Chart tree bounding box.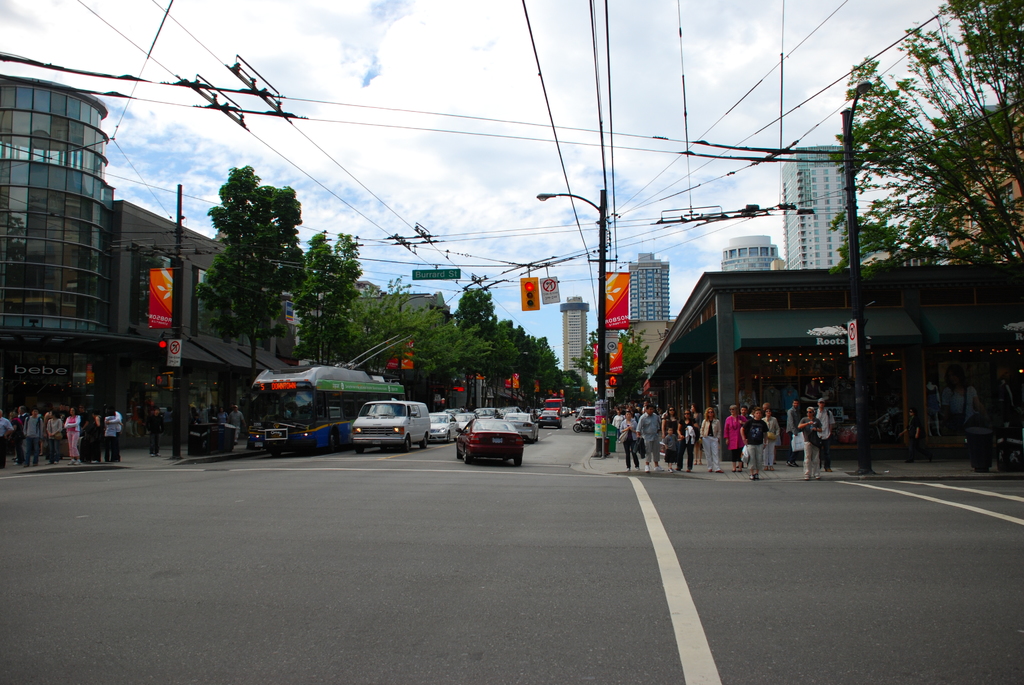
Charted: l=298, t=232, r=365, b=420.
